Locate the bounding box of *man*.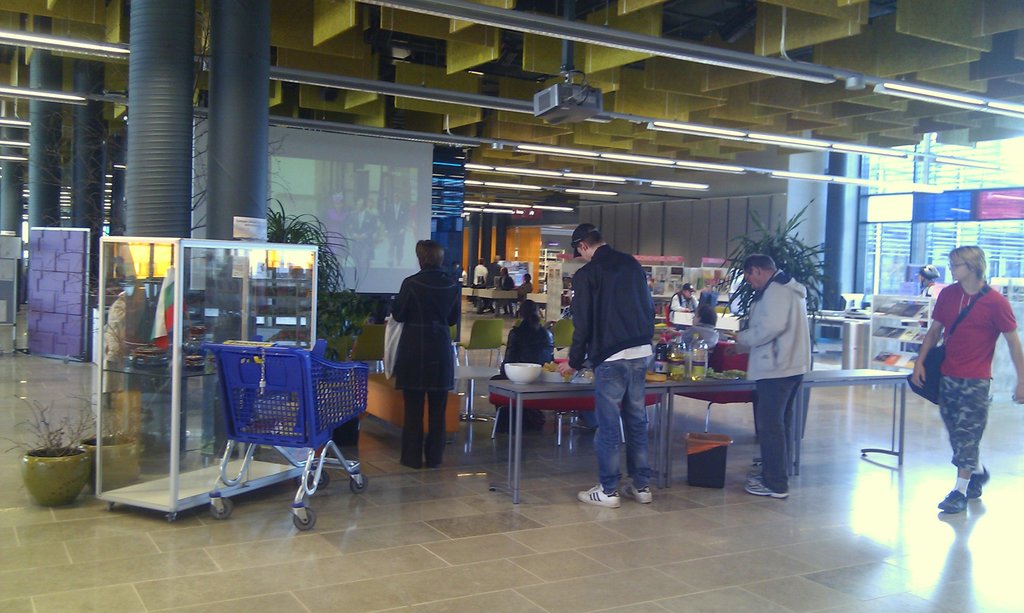
Bounding box: region(487, 255, 502, 284).
